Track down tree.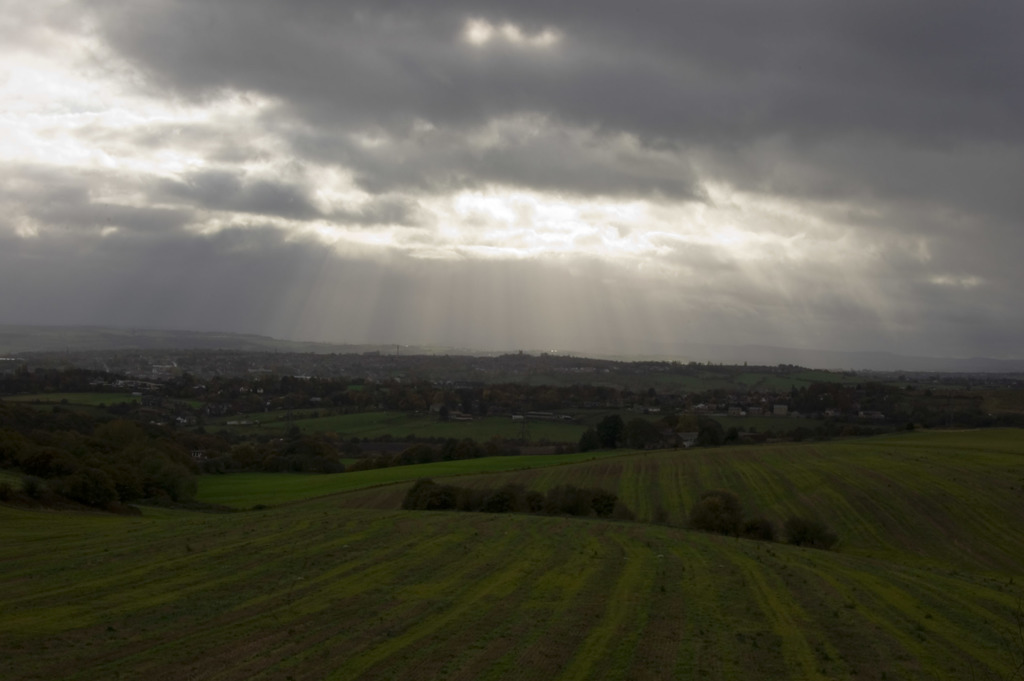
Tracked to BBox(273, 375, 334, 391).
